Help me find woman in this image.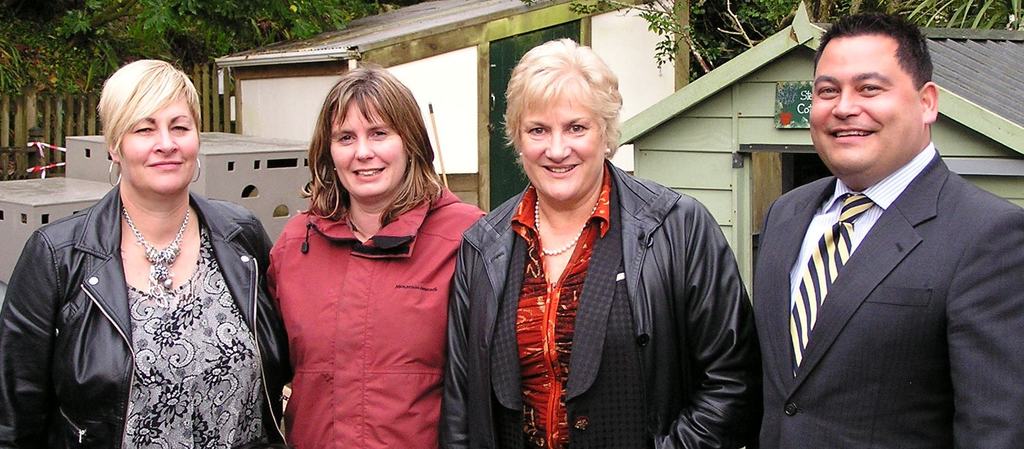
Found it: 440 40 751 448.
